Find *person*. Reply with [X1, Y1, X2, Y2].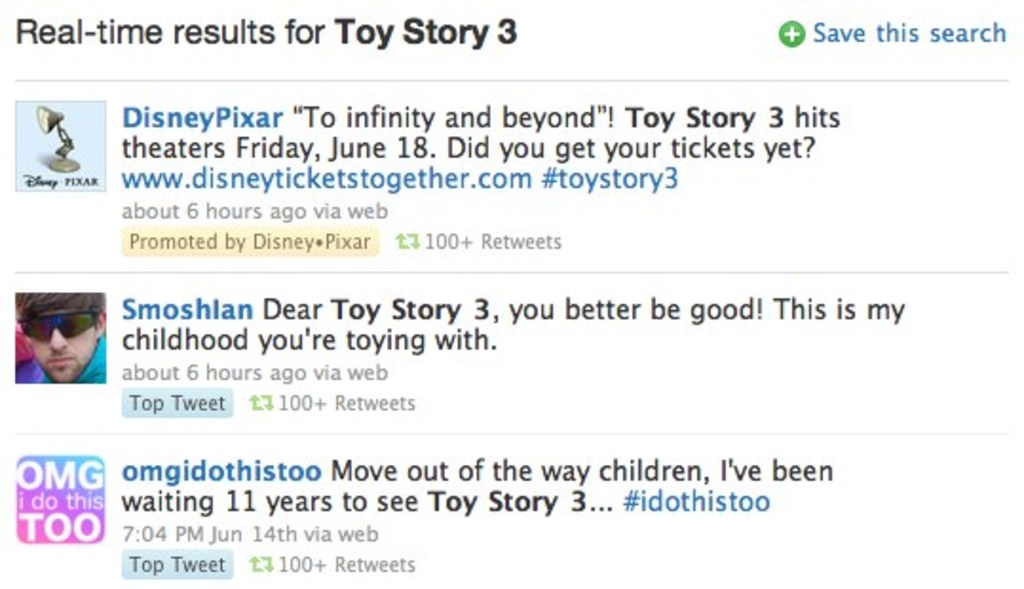
[11, 287, 104, 386].
